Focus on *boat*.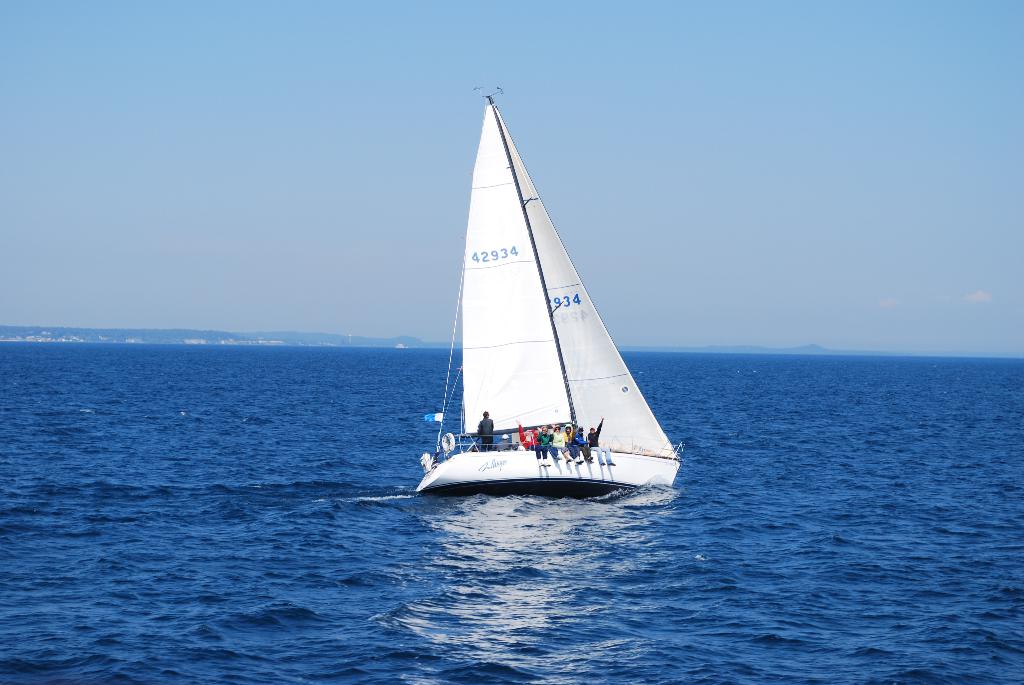
Focused at x1=412 y1=79 x2=685 y2=509.
